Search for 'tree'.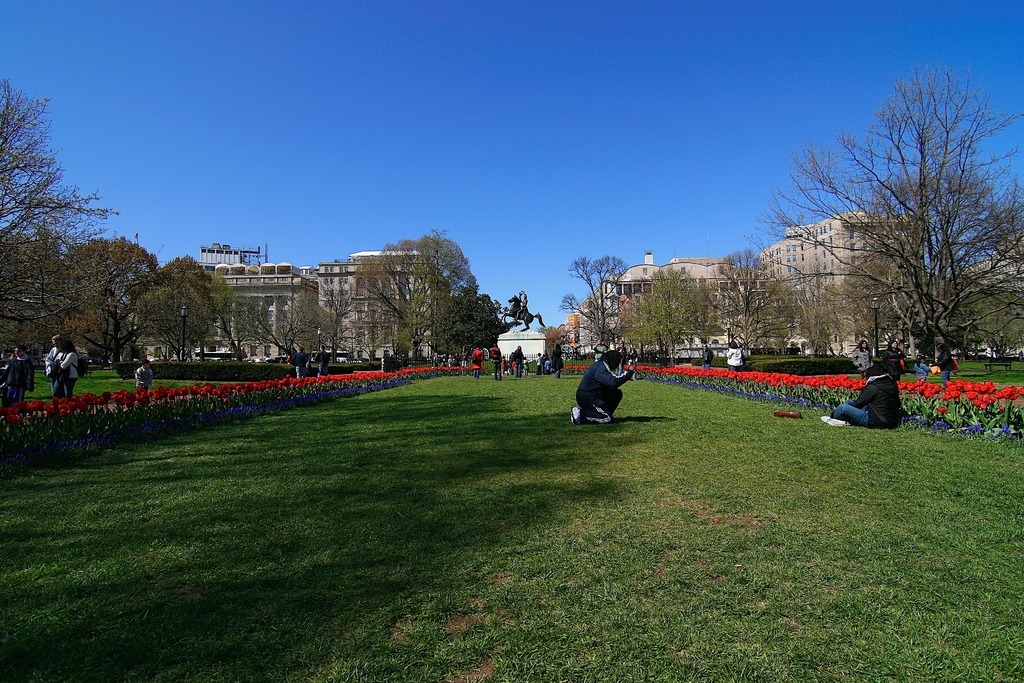
Found at (572, 252, 627, 356).
